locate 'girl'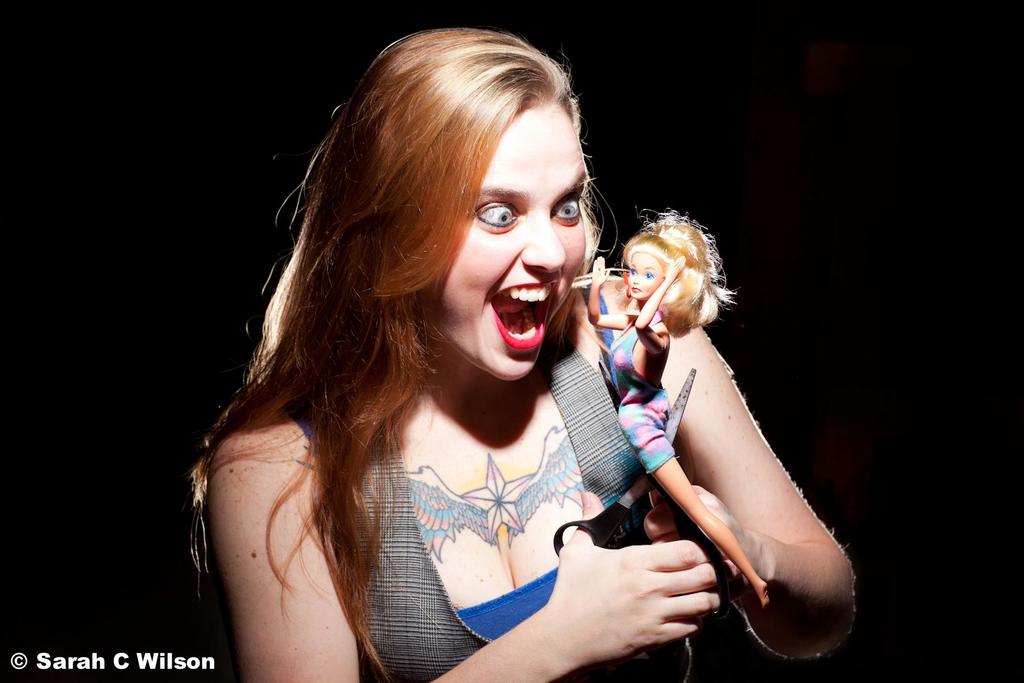
x1=188 y1=24 x2=856 y2=682
